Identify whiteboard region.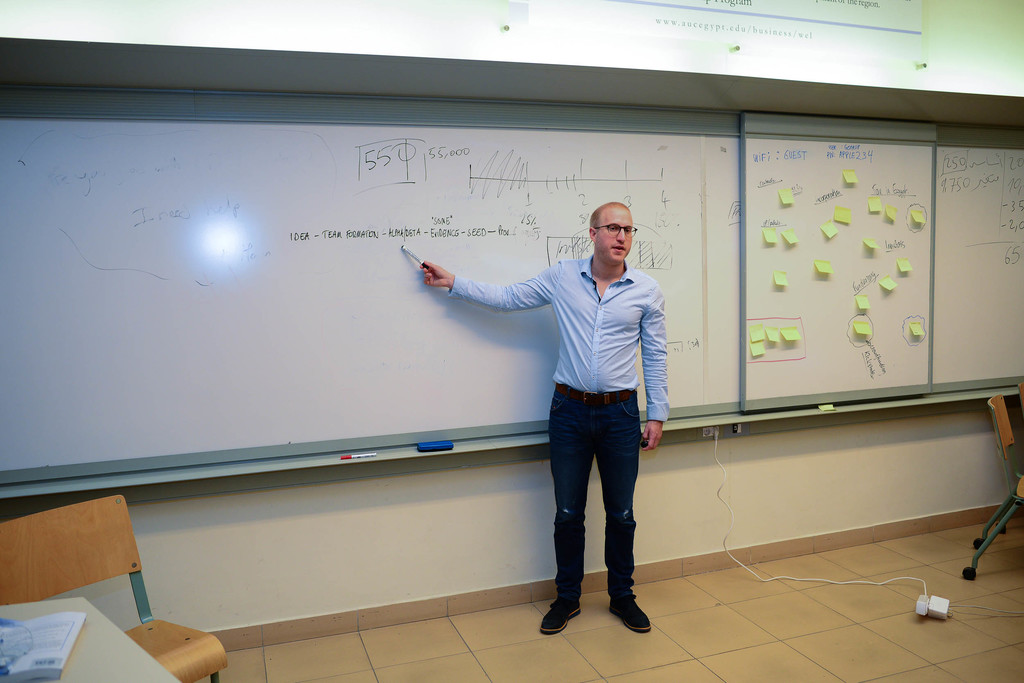
Region: (left=0, top=124, right=1023, bottom=506).
